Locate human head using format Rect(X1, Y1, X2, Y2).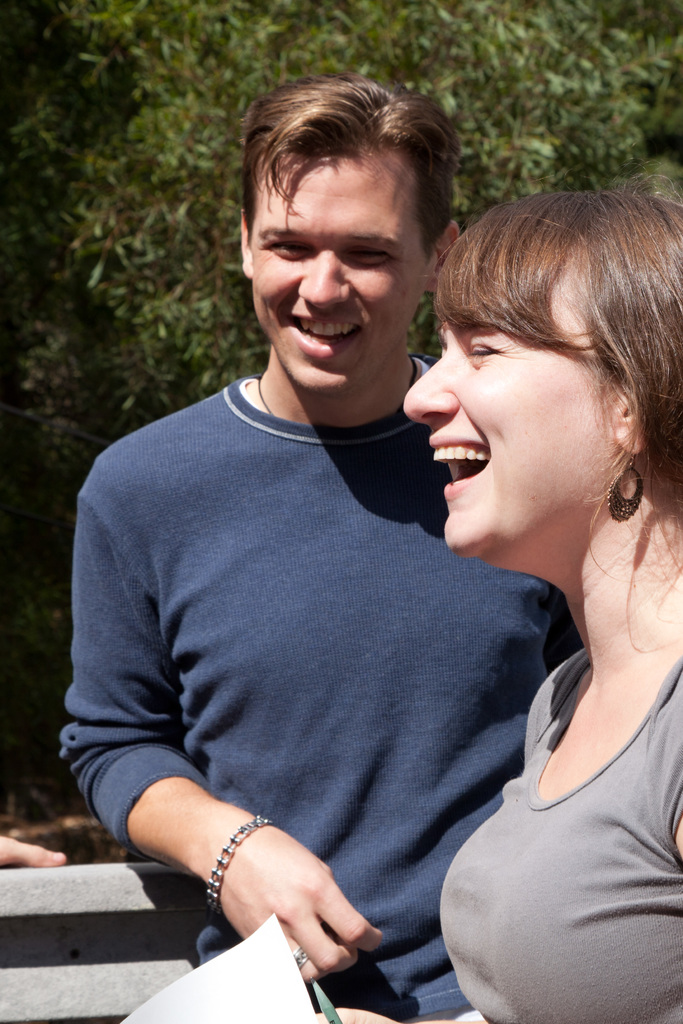
Rect(413, 178, 659, 539).
